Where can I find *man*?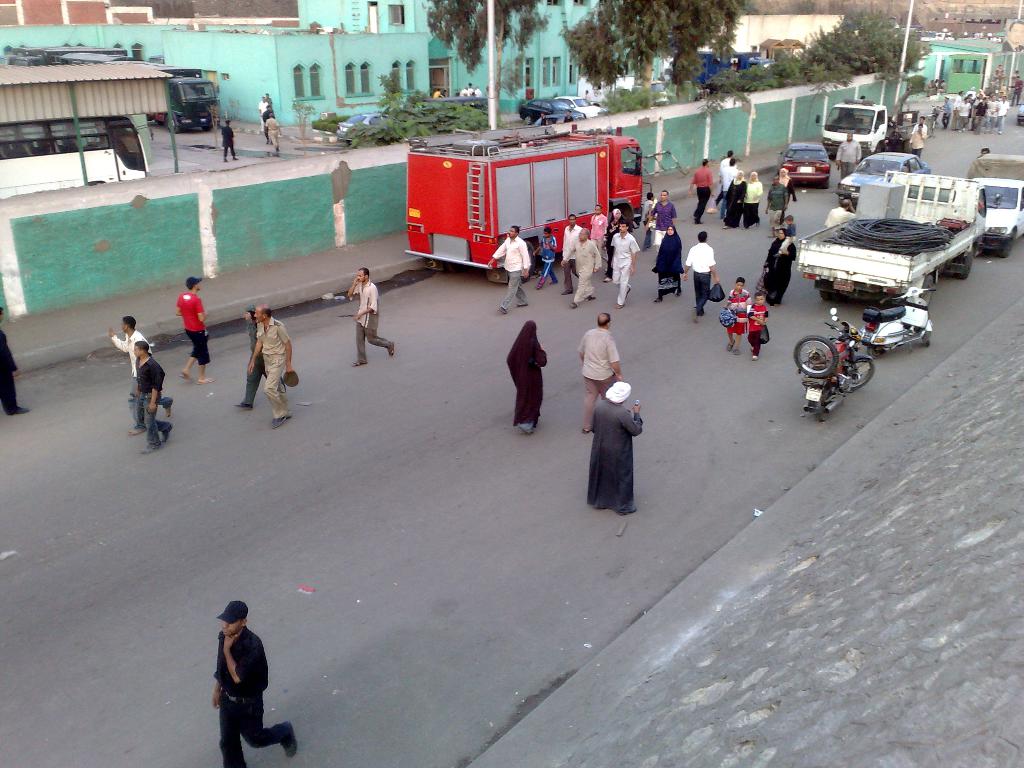
You can find it at detection(911, 124, 923, 156).
